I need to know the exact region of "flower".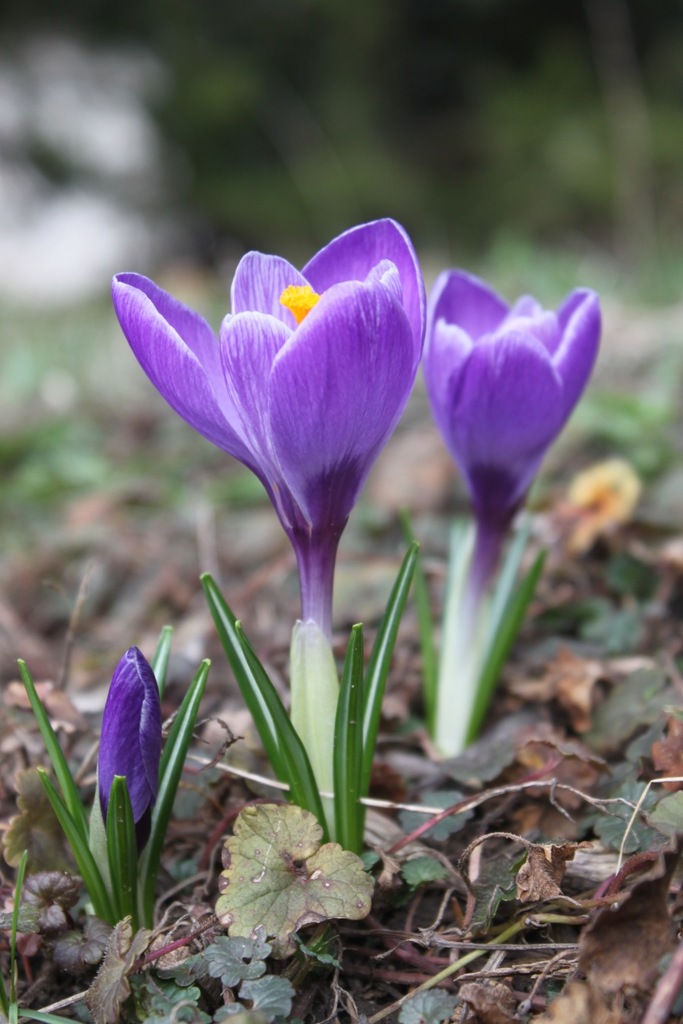
Region: [105,221,438,578].
